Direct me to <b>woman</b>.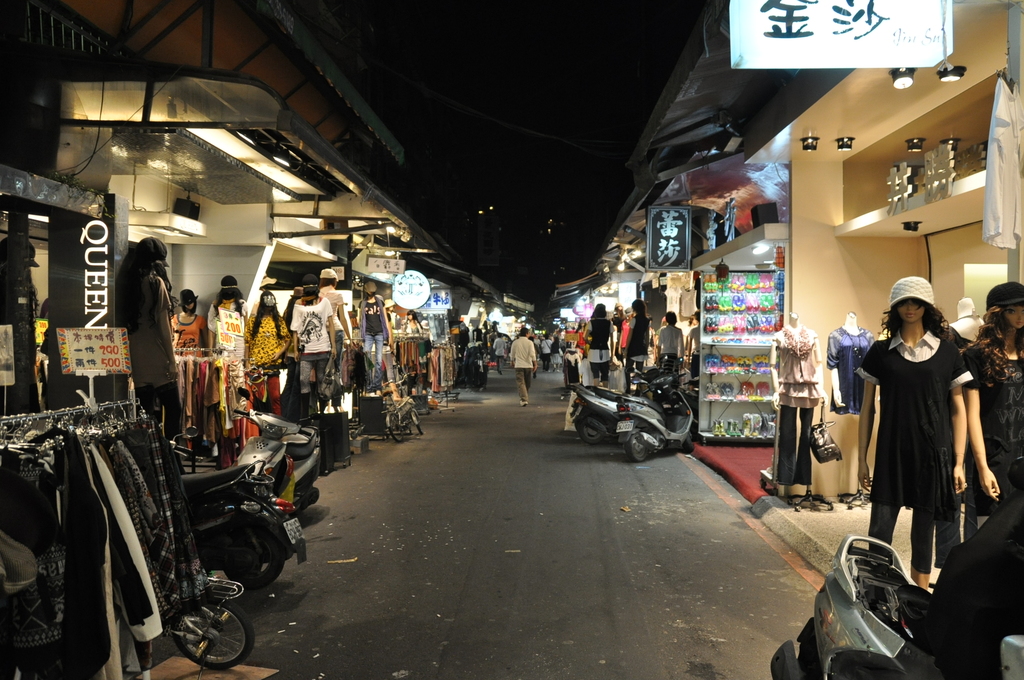
Direction: [left=402, top=311, right=422, bottom=332].
